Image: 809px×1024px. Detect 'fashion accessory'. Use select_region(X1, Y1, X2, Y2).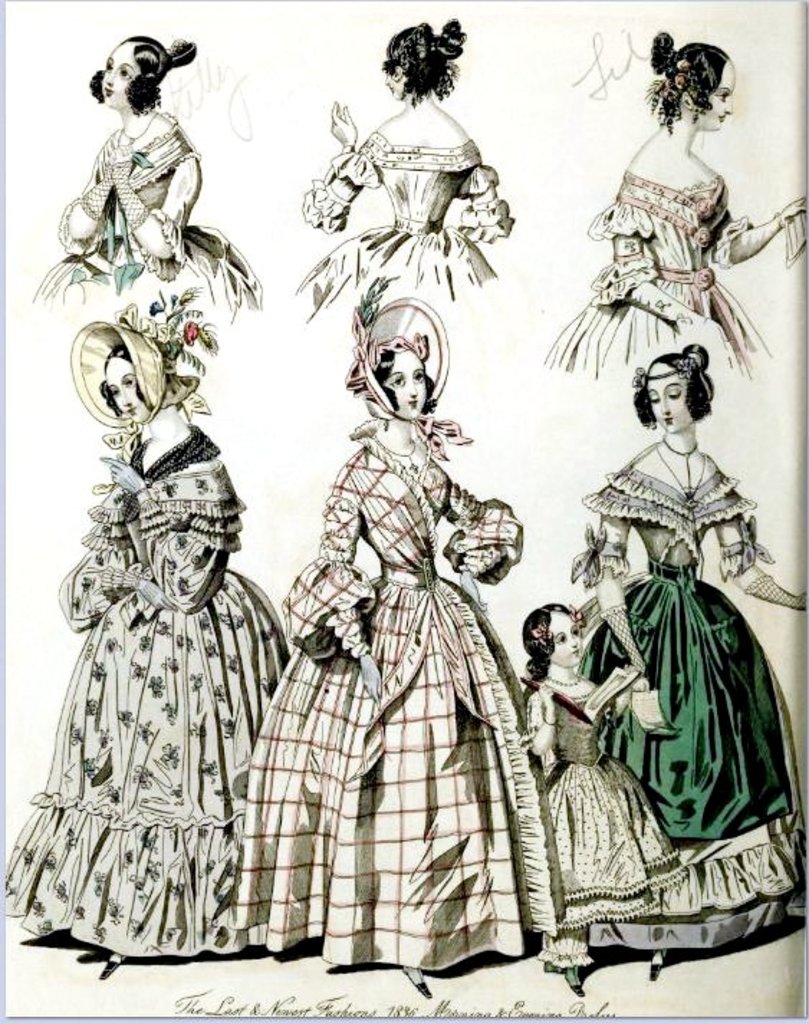
select_region(563, 969, 588, 998).
